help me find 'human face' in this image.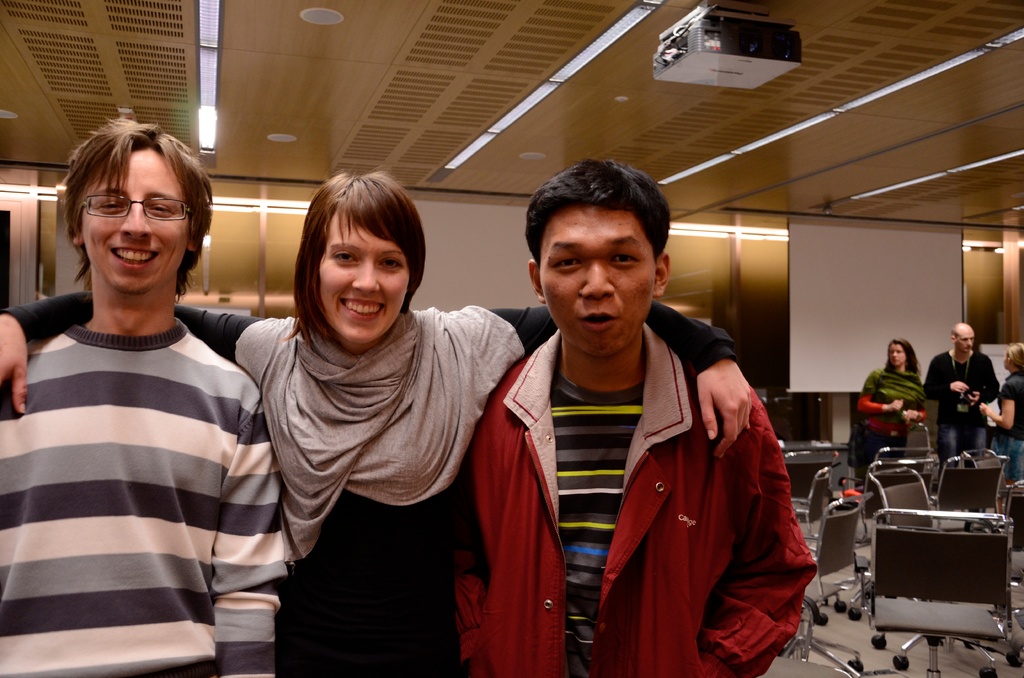
Found it: box=[79, 151, 192, 287].
